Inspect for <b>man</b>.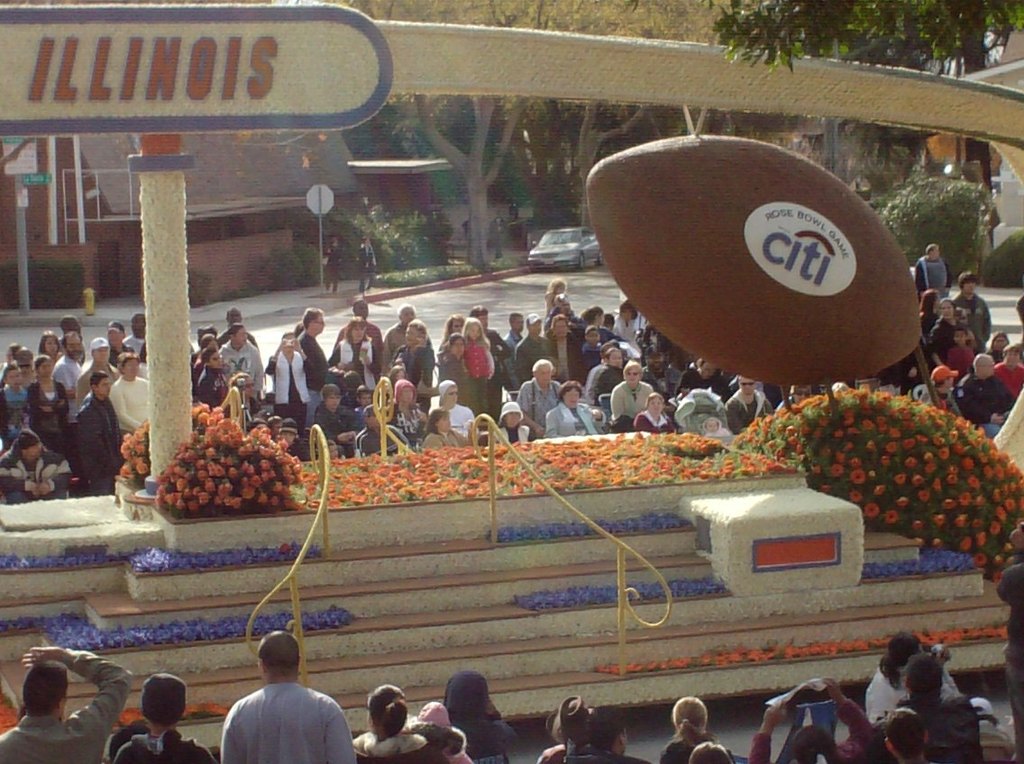
Inspection: bbox=(382, 303, 441, 368).
